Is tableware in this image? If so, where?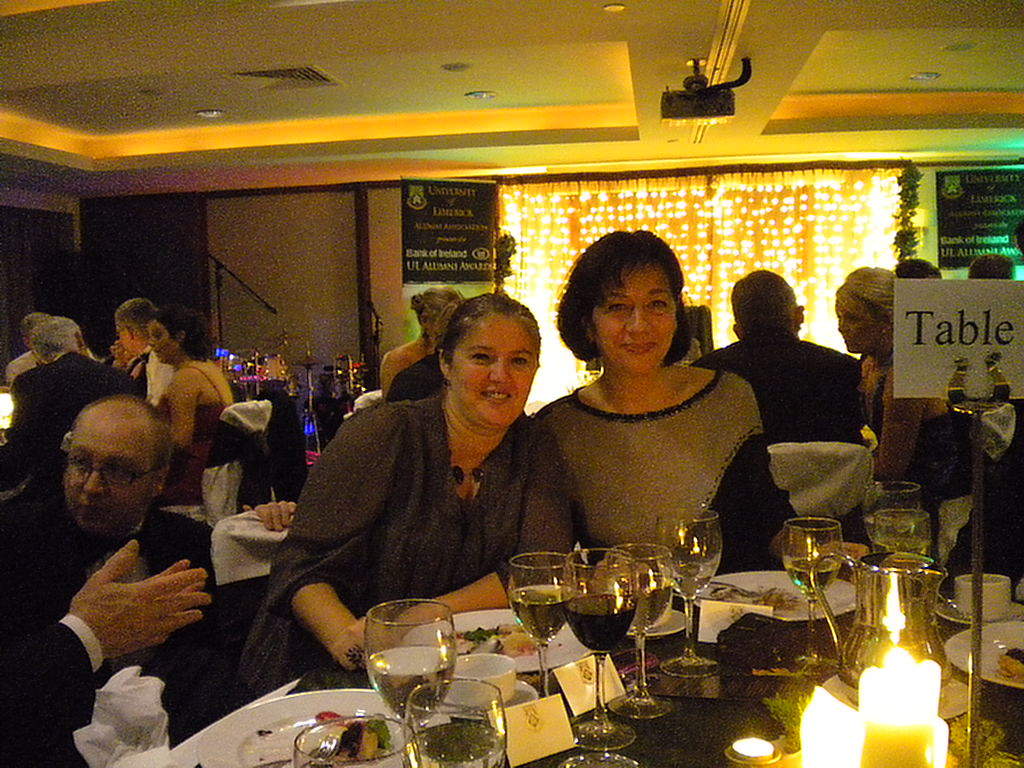
Yes, at 808, 554, 953, 703.
